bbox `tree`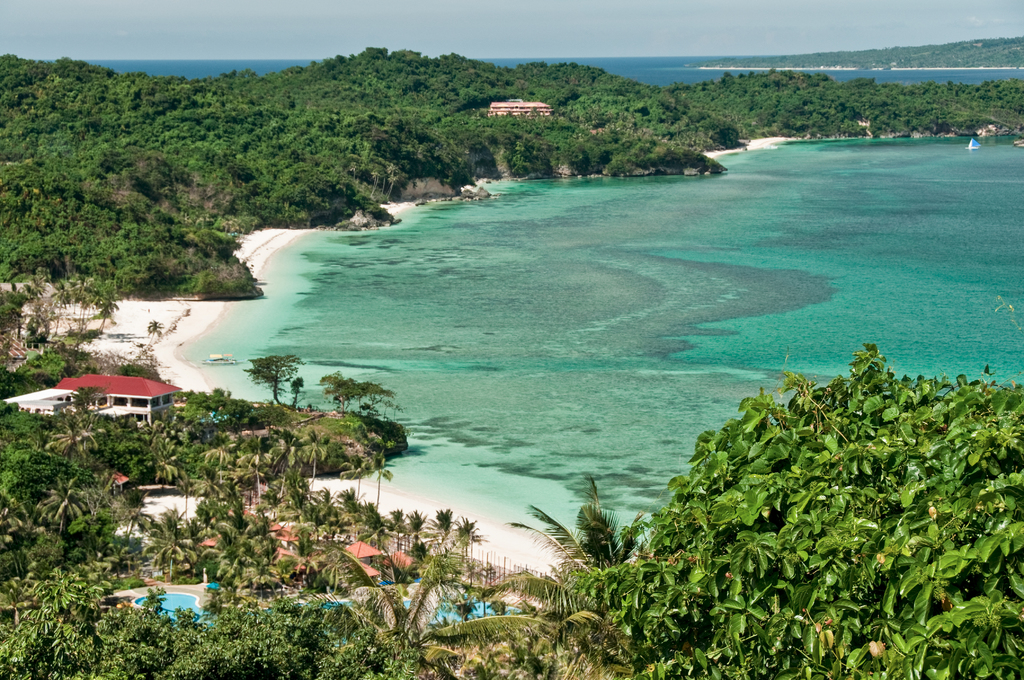
pyautogui.locateOnScreen(242, 449, 266, 503)
